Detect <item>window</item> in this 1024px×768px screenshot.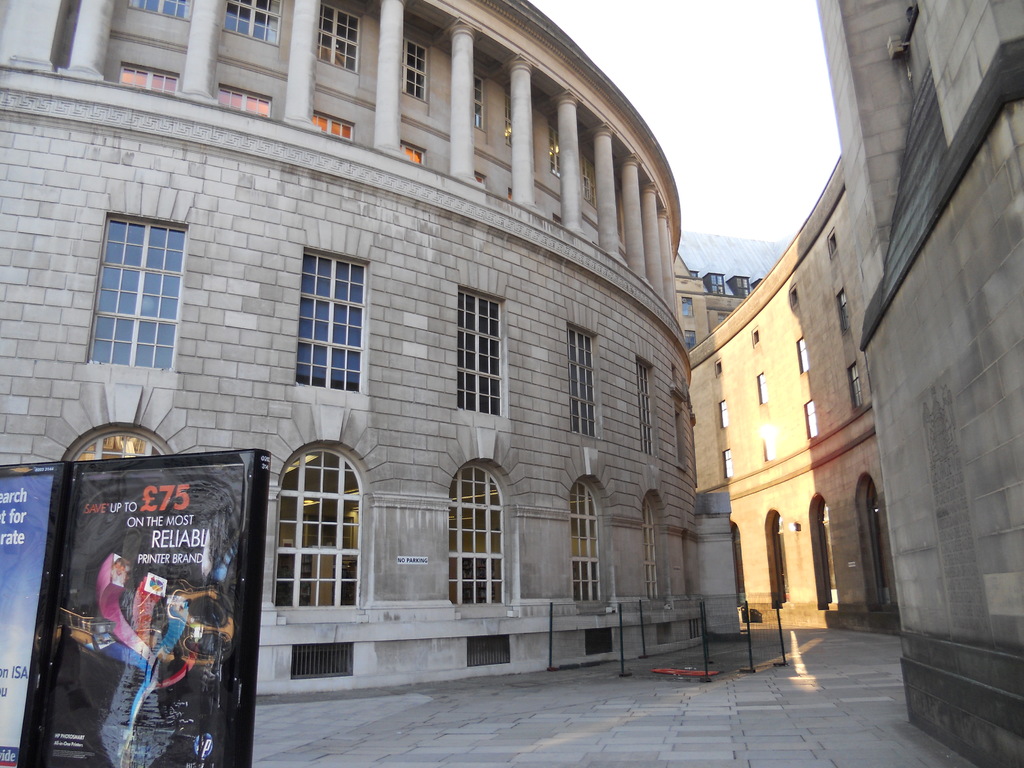
Detection: box=[73, 428, 166, 465].
